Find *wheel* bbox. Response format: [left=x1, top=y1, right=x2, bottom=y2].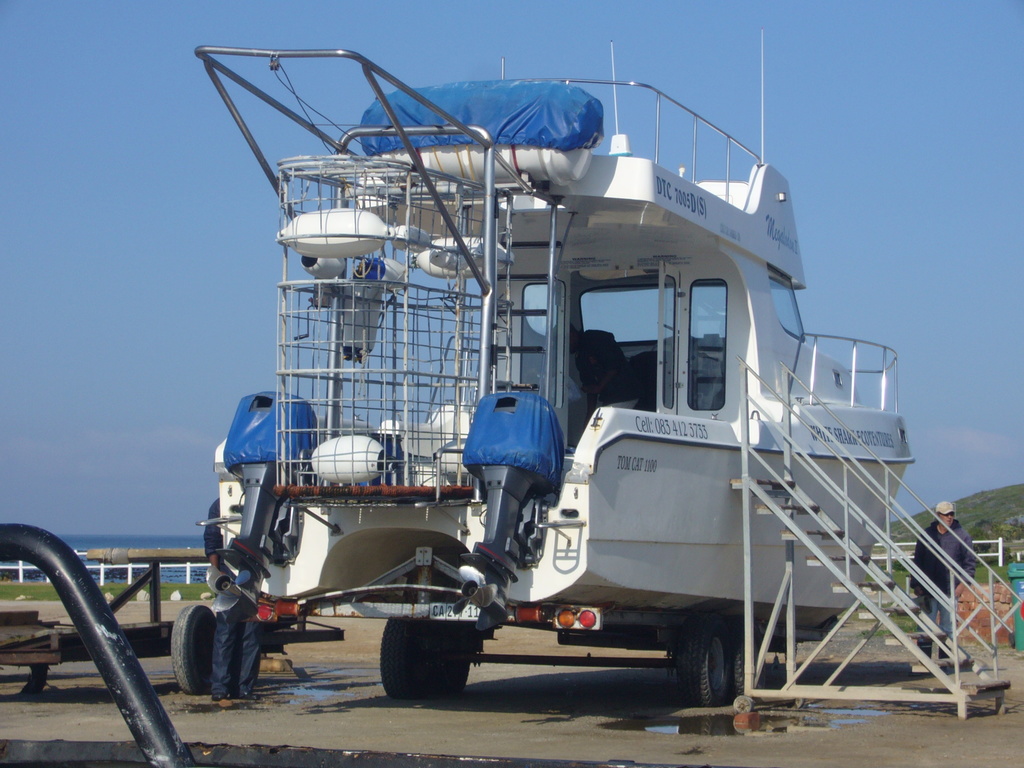
[left=727, top=618, right=765, bottom=696].
